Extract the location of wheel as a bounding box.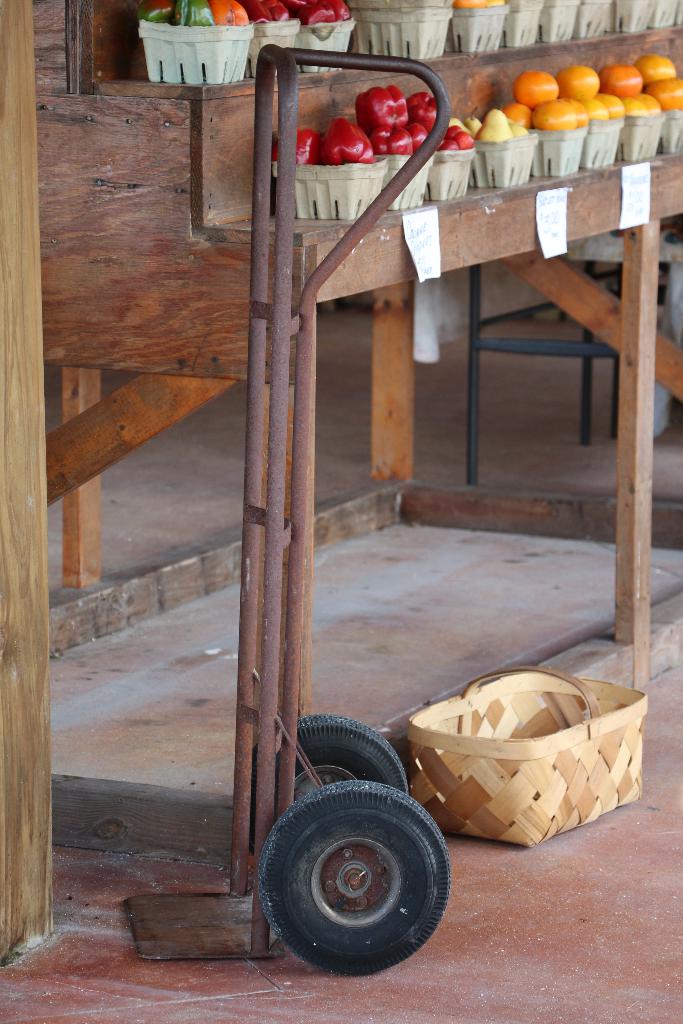
250:716:413:807.
